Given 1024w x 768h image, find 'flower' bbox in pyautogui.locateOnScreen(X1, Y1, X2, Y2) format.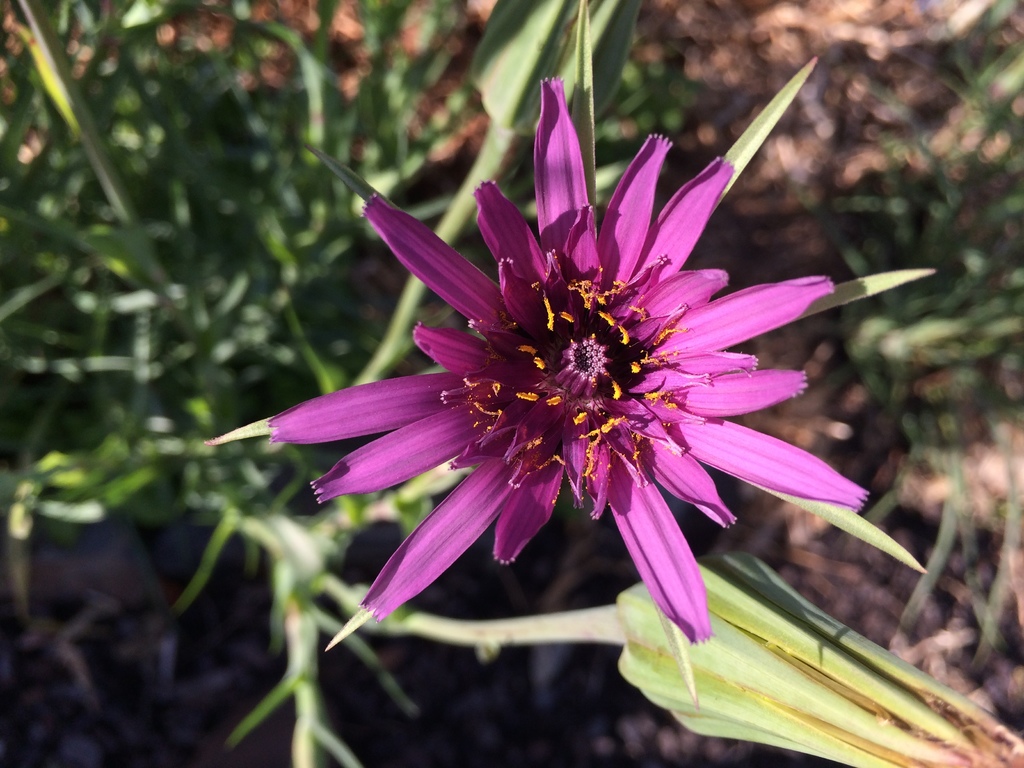
pyautogui.locateOnScreen(212, 88, 906, 671).
